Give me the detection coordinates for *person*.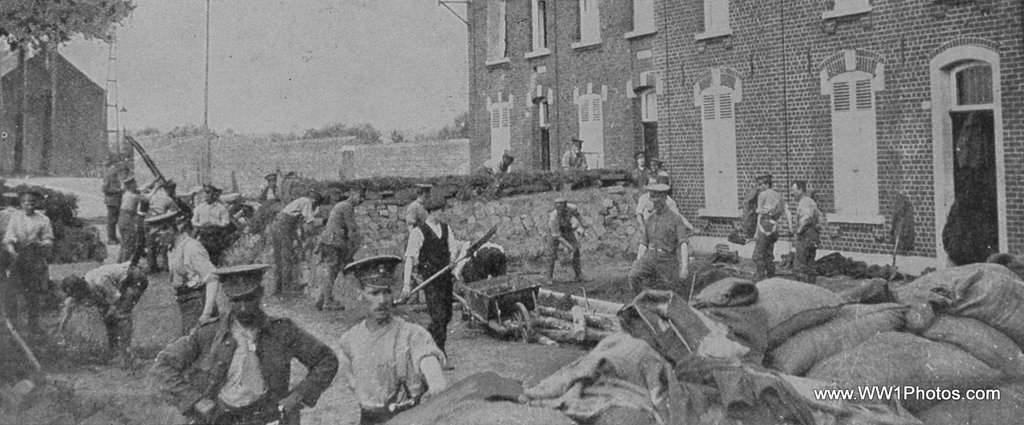
(x1=100, y1=165, x2=132, y2=232).
